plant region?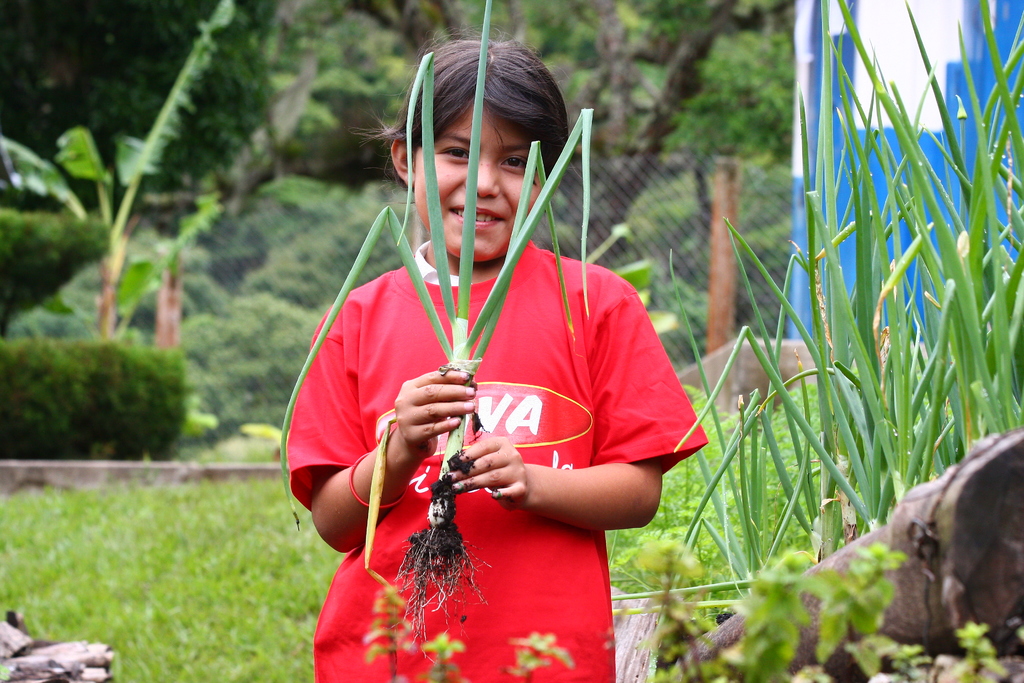
l=353, t=577, r=415, b=682
